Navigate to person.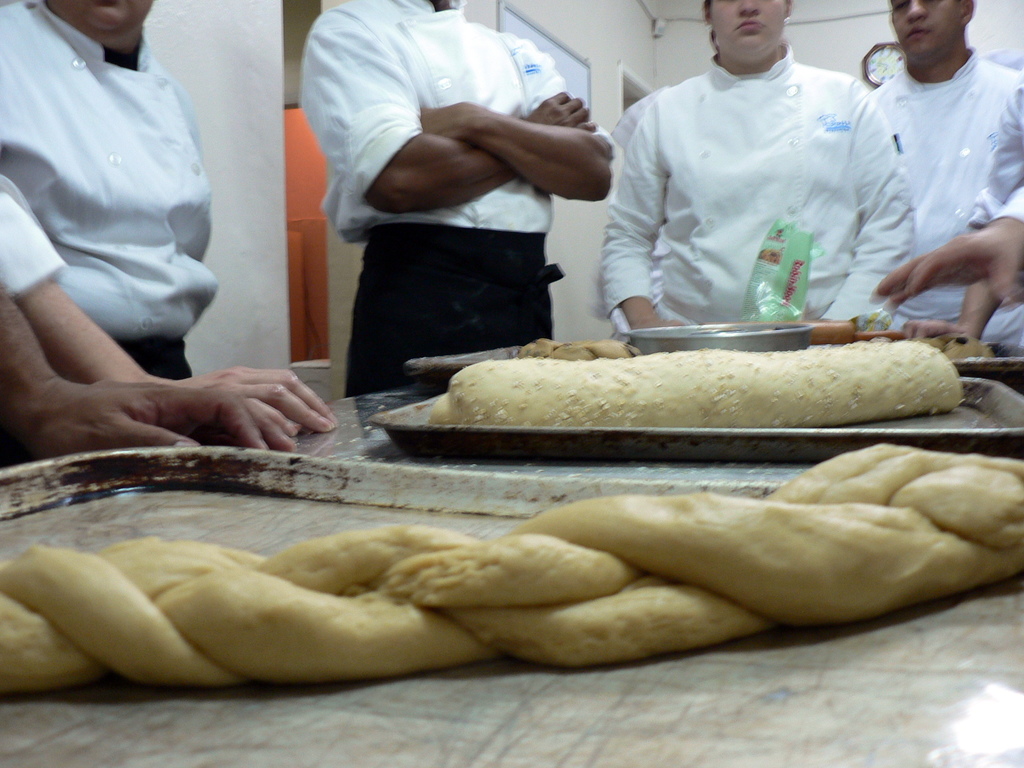
Navigation target: bbox=[874, 0, 1023, 360].
